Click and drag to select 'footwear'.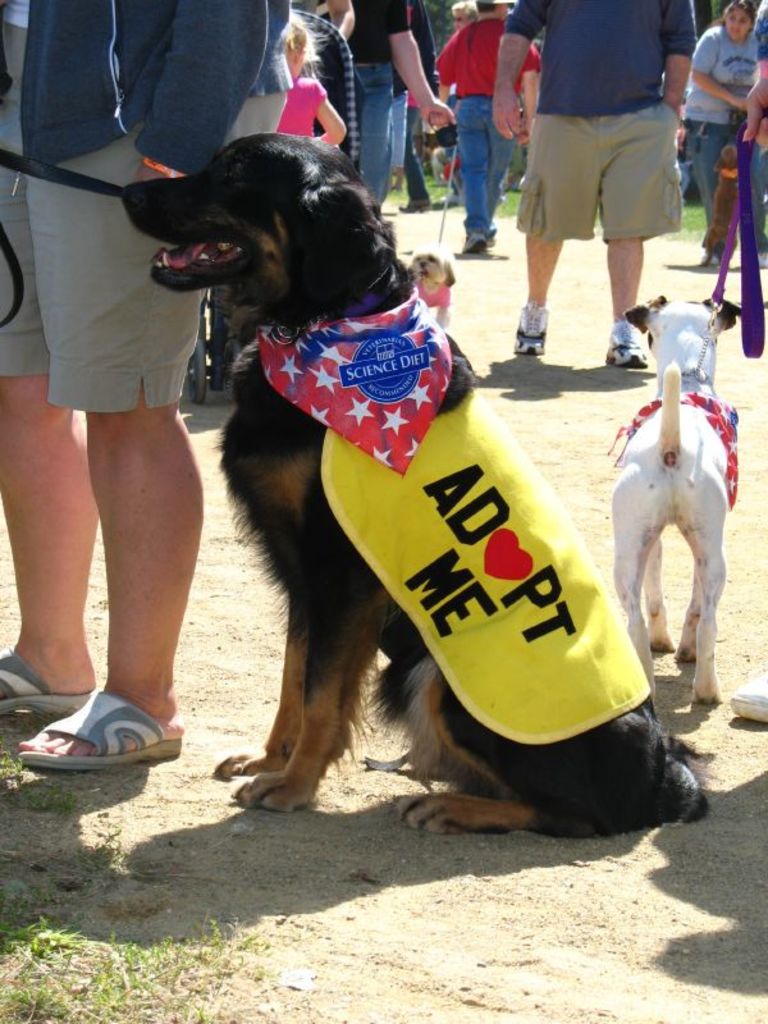
Selection: locate(401, 198, 429, 212).
